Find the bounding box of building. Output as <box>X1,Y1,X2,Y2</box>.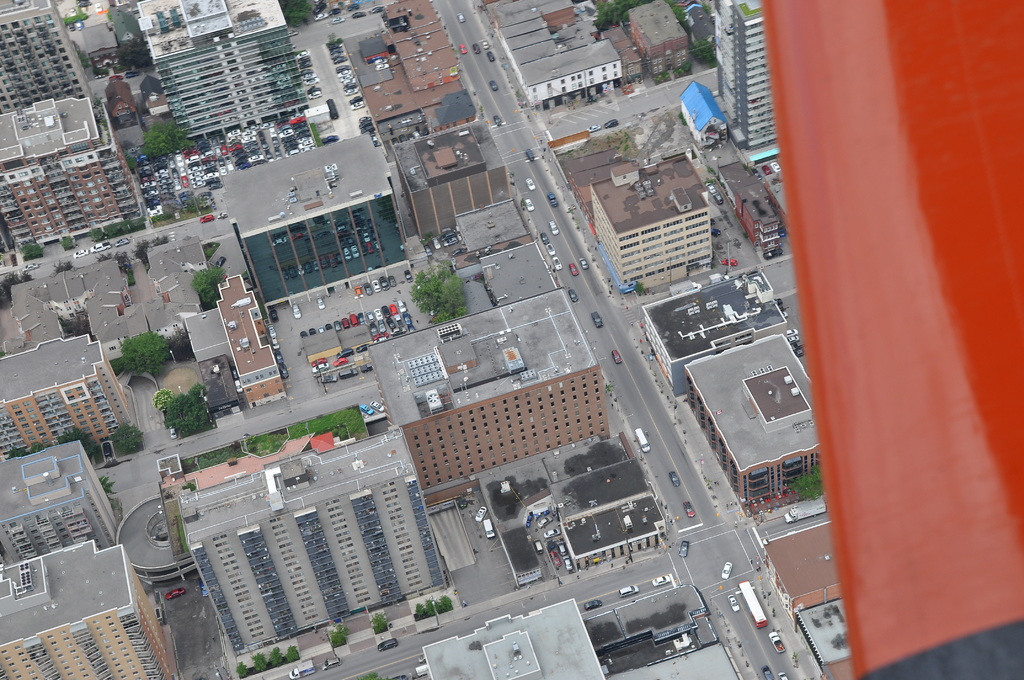
<box>172,425,448,661</box>.
